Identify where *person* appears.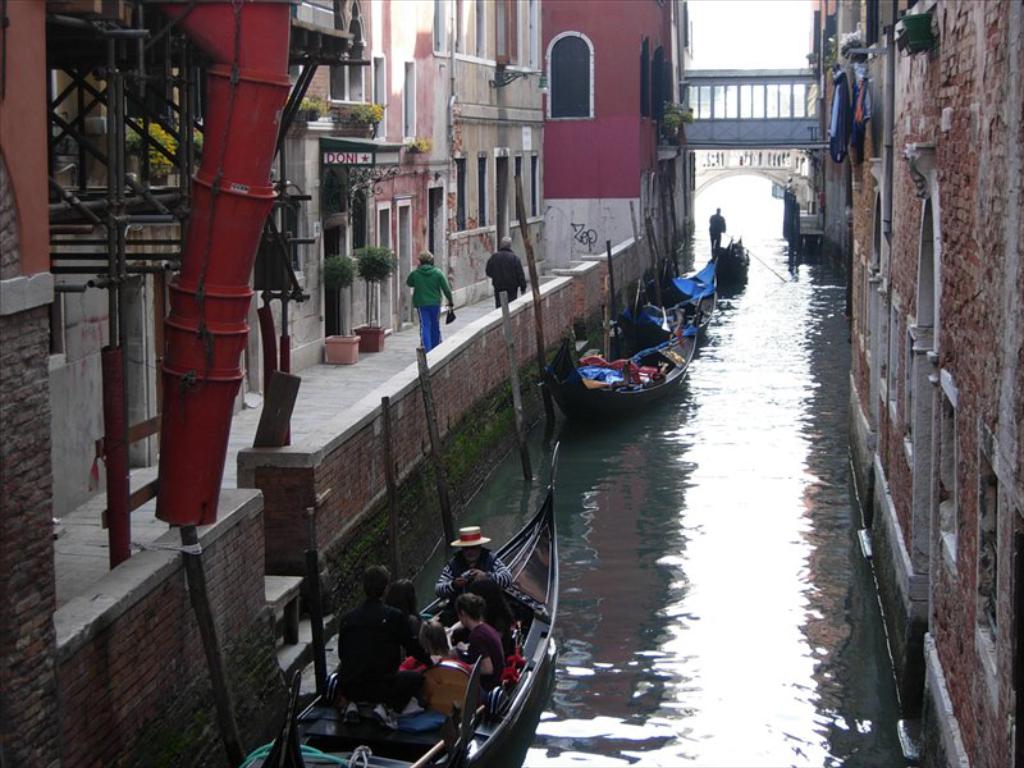
Appears at bbox=[710, 207, 726, 250].
